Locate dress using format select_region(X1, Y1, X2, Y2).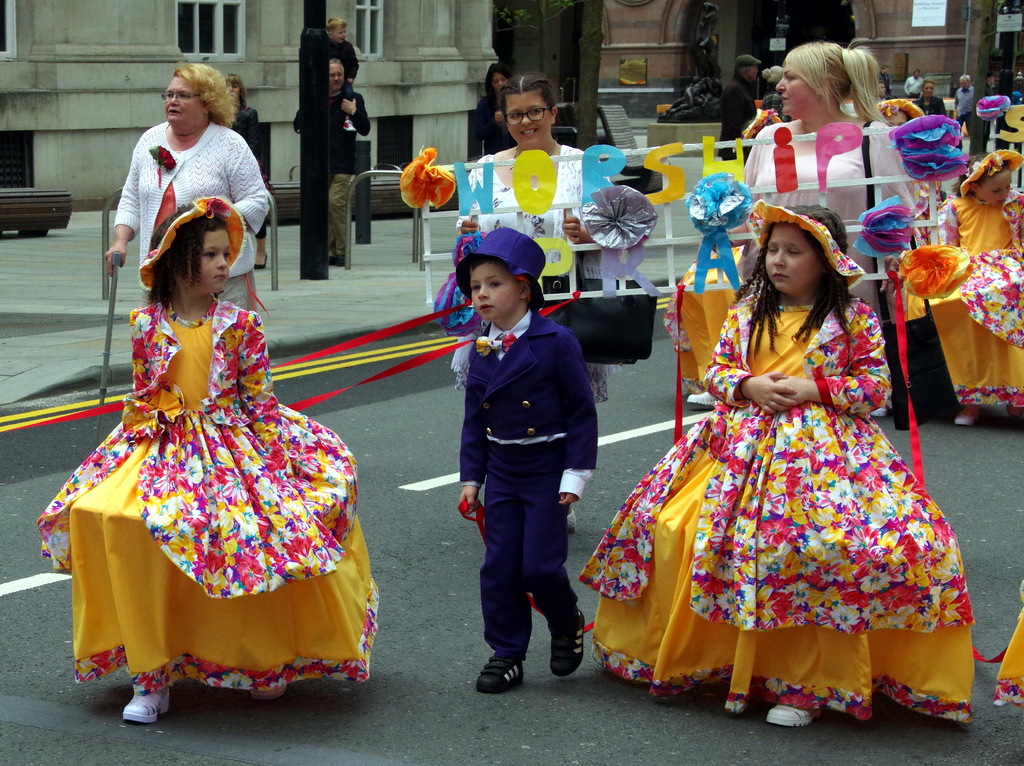
select_region(51, 273, 369, 695).
